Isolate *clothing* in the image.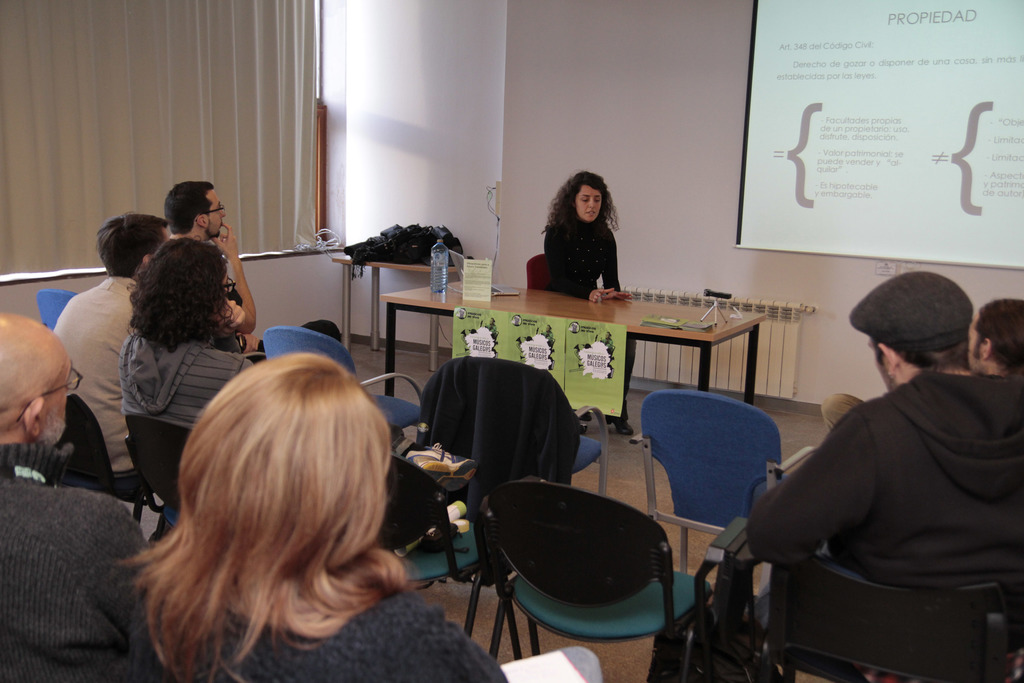
Isolated region: crop(543, 216, 620, 302).
